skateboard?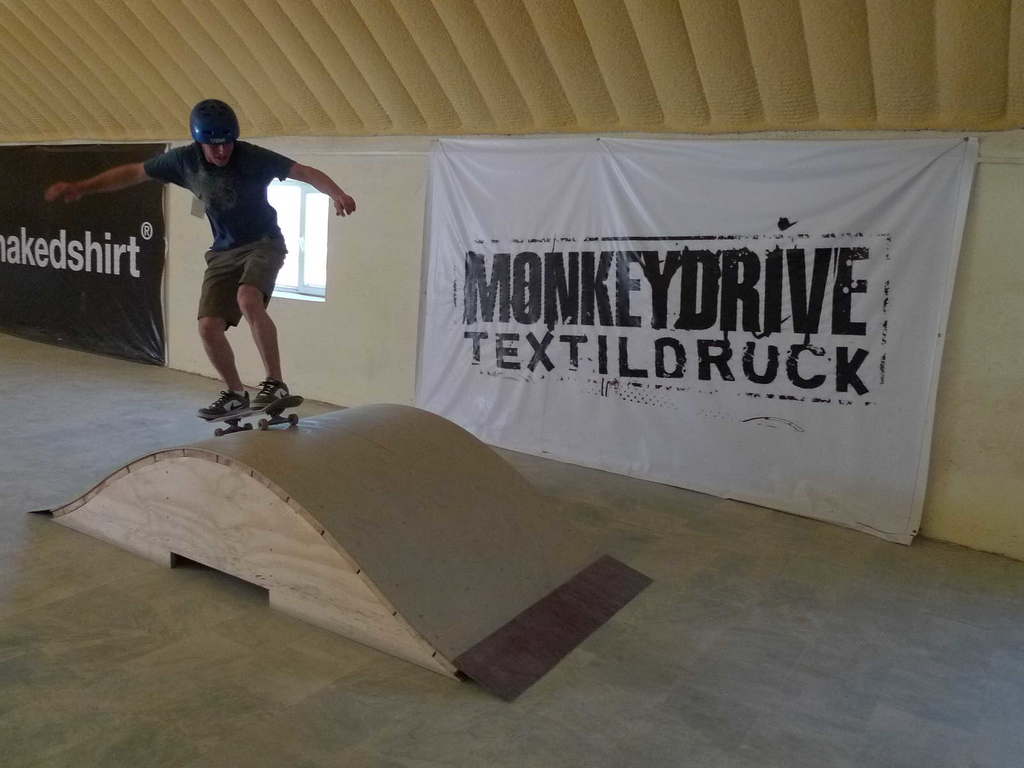
crop(198, 393, 312, 434)
